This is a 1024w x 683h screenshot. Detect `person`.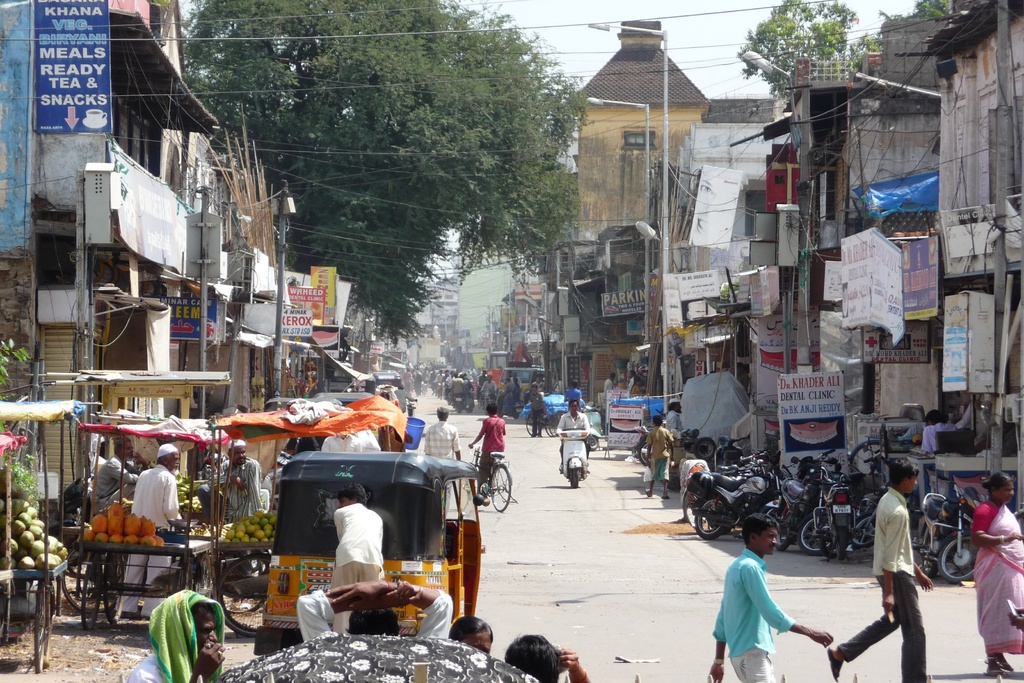
125 439 189 603.
